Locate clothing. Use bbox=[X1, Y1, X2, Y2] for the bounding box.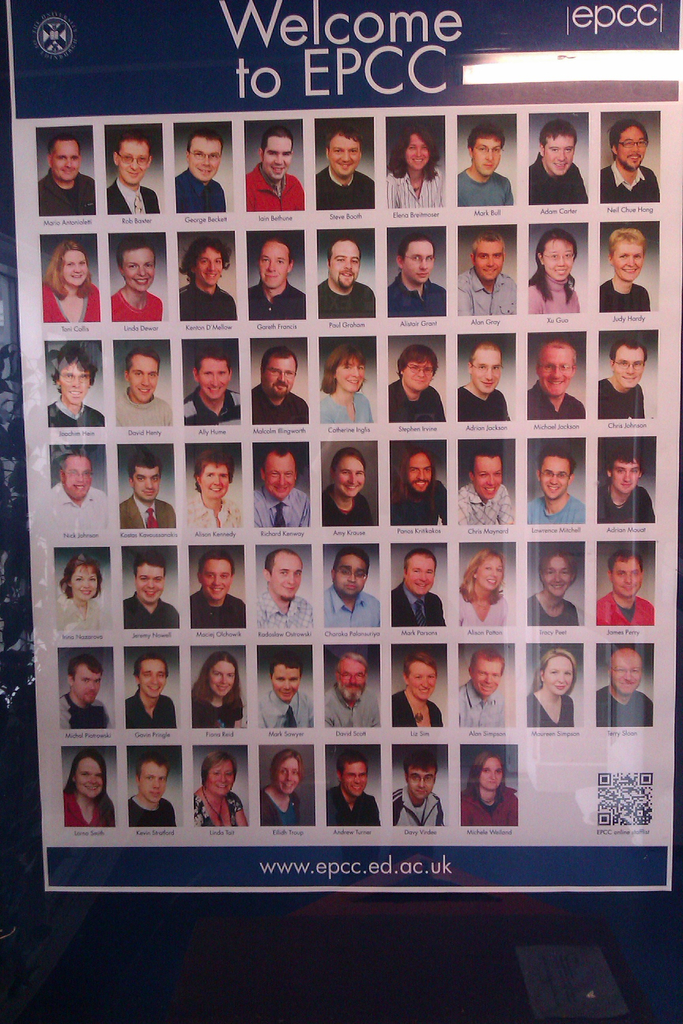
bbox=[457, 381, 510, 422].
